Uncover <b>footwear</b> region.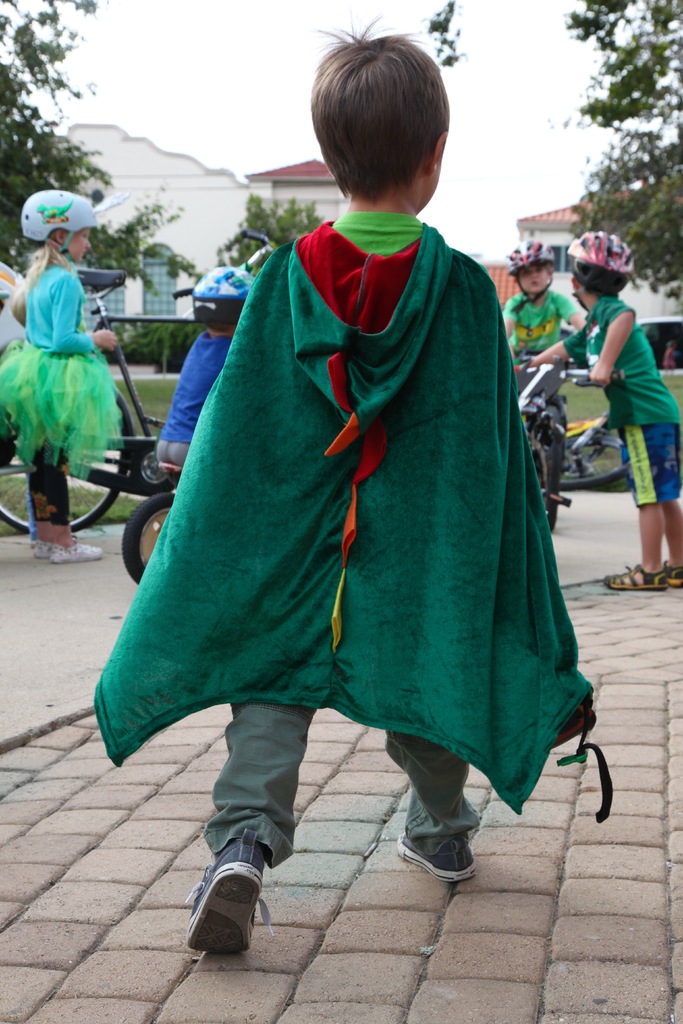
Uncovered: <box>604,564,666,589</box>.
